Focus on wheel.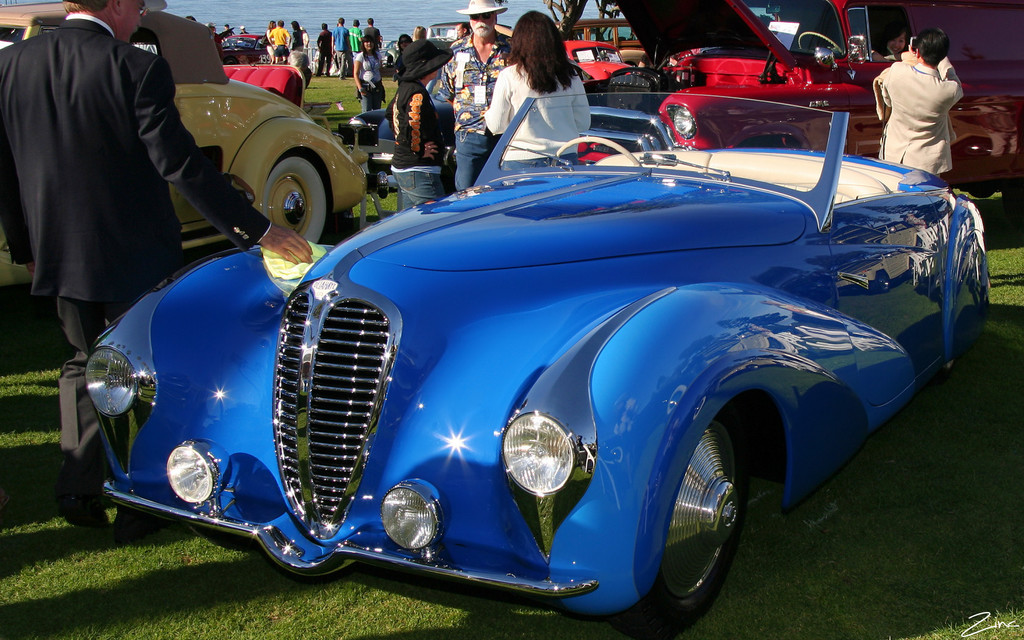
Focused at {"left": 609, "top": 406, "right": 752, "bottom": 639}.
